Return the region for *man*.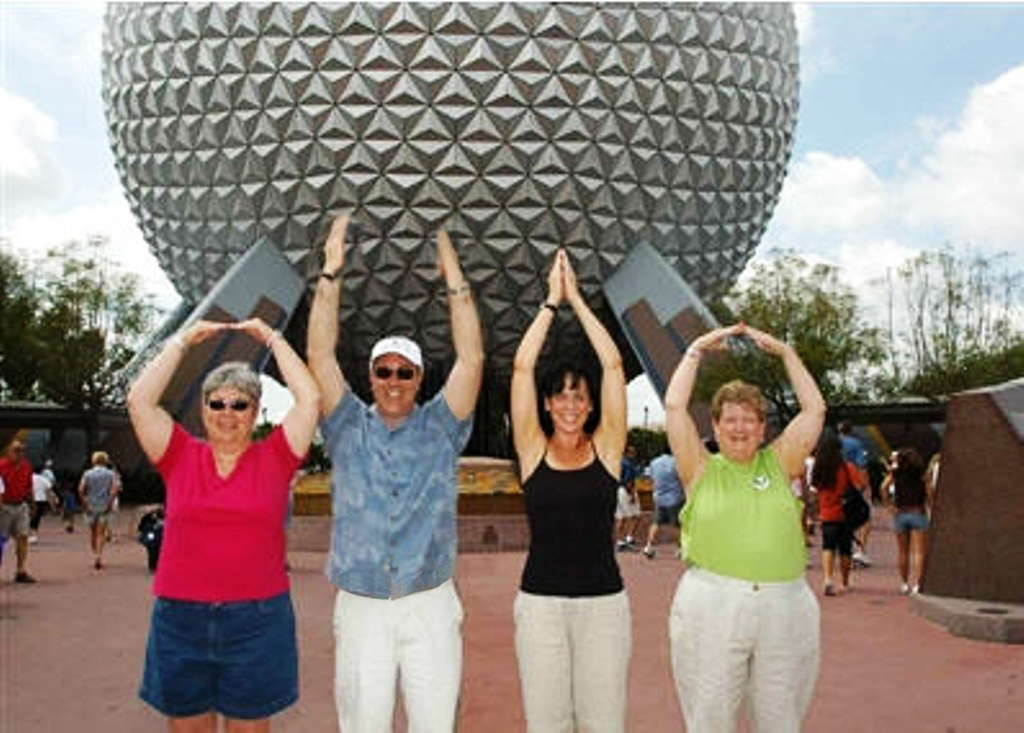
[left=616, top=442, right=642, bottom=561].
